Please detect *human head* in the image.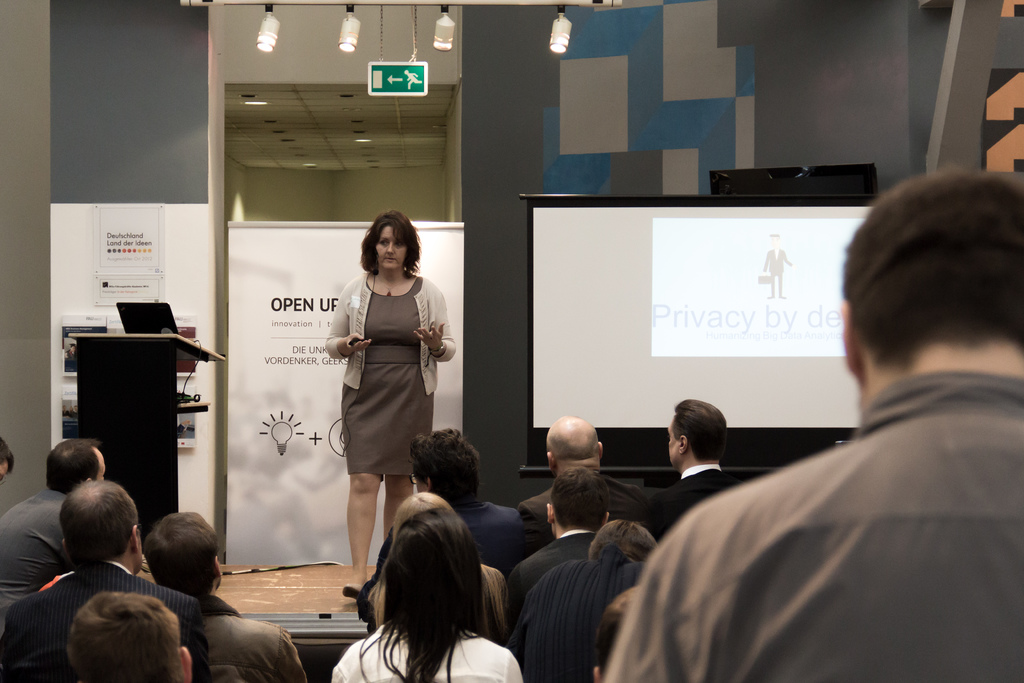
[61,478,140,575].
